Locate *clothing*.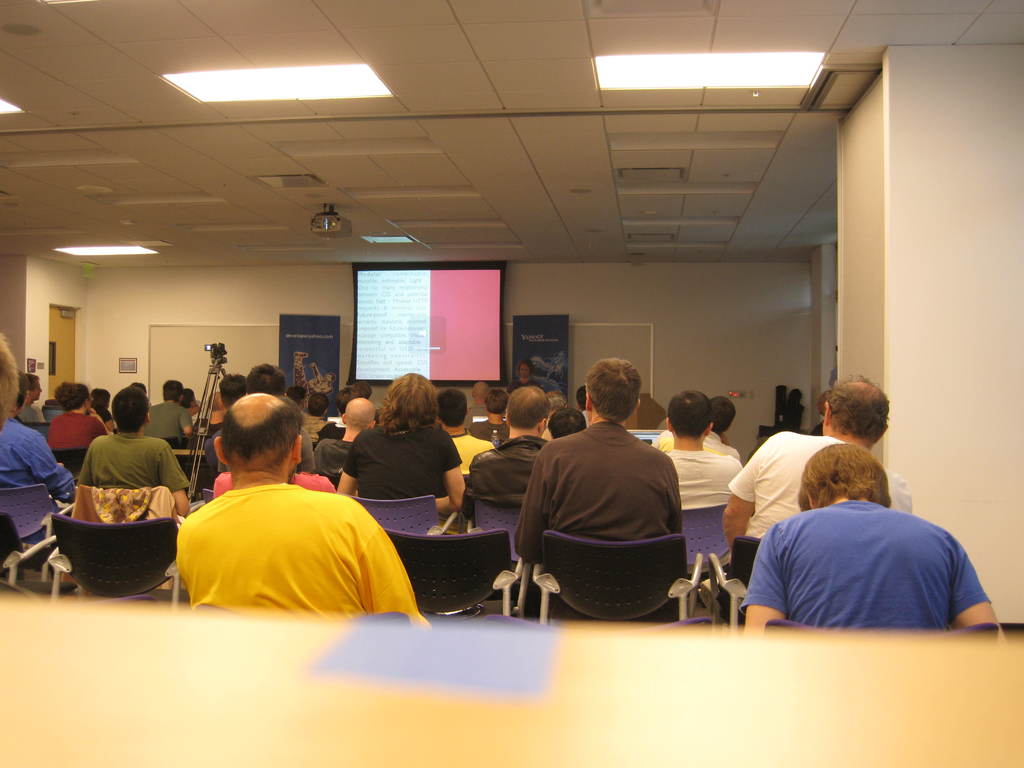
Bounding box: (x1=316, y1=418, x2=349, y2=445).
